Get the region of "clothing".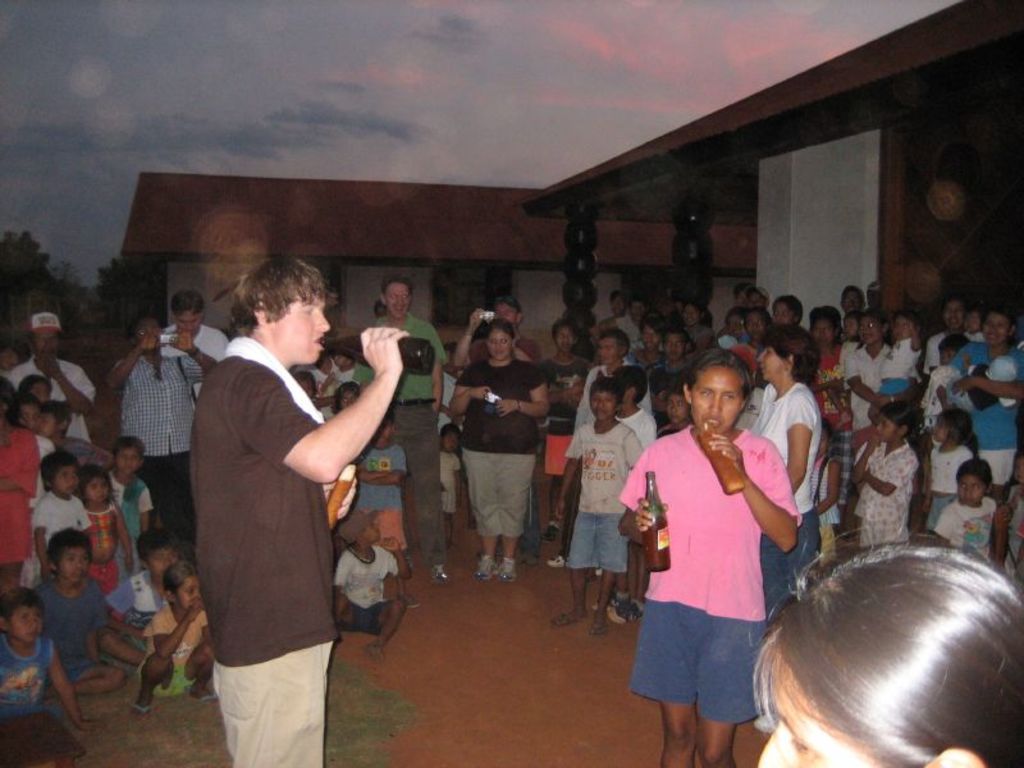
left=90, top=562, right=120, bottom=595.
